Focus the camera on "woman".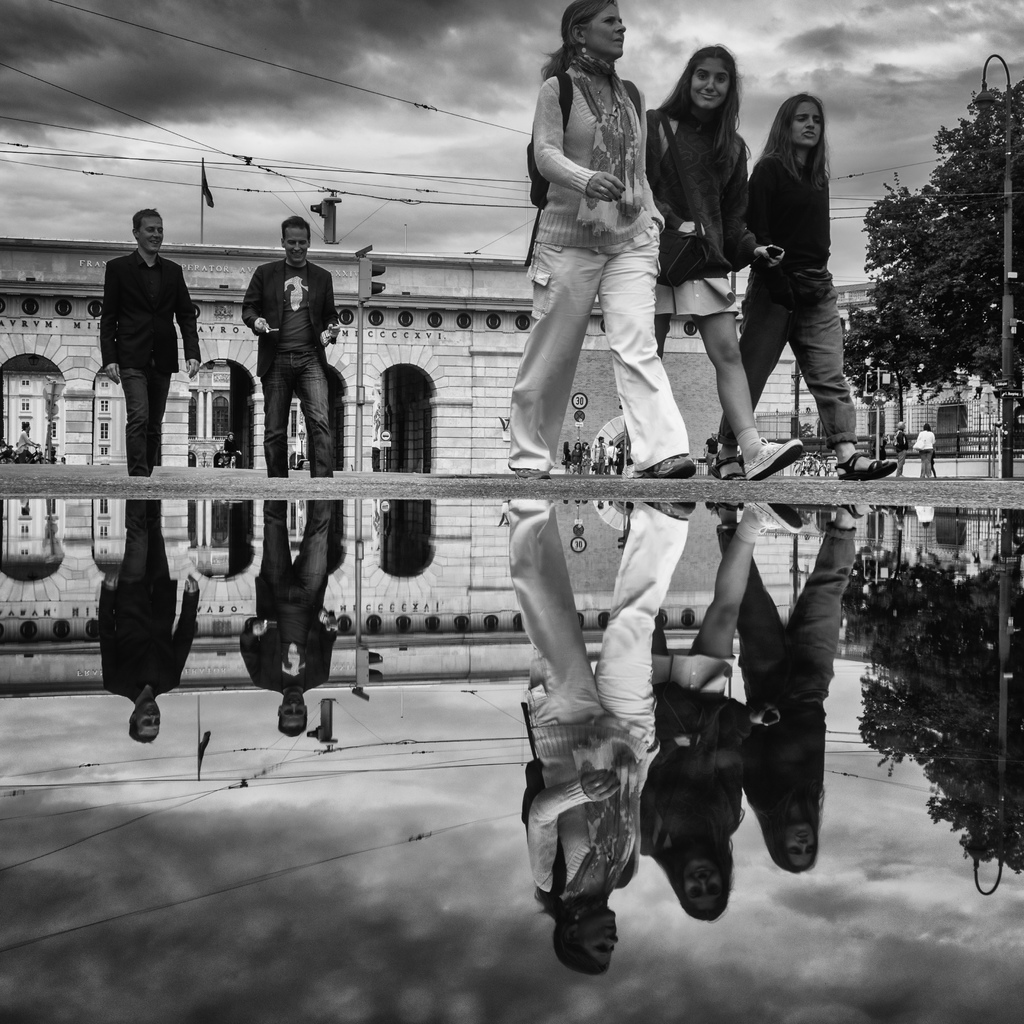
Focus region: 916 423 933 476.
